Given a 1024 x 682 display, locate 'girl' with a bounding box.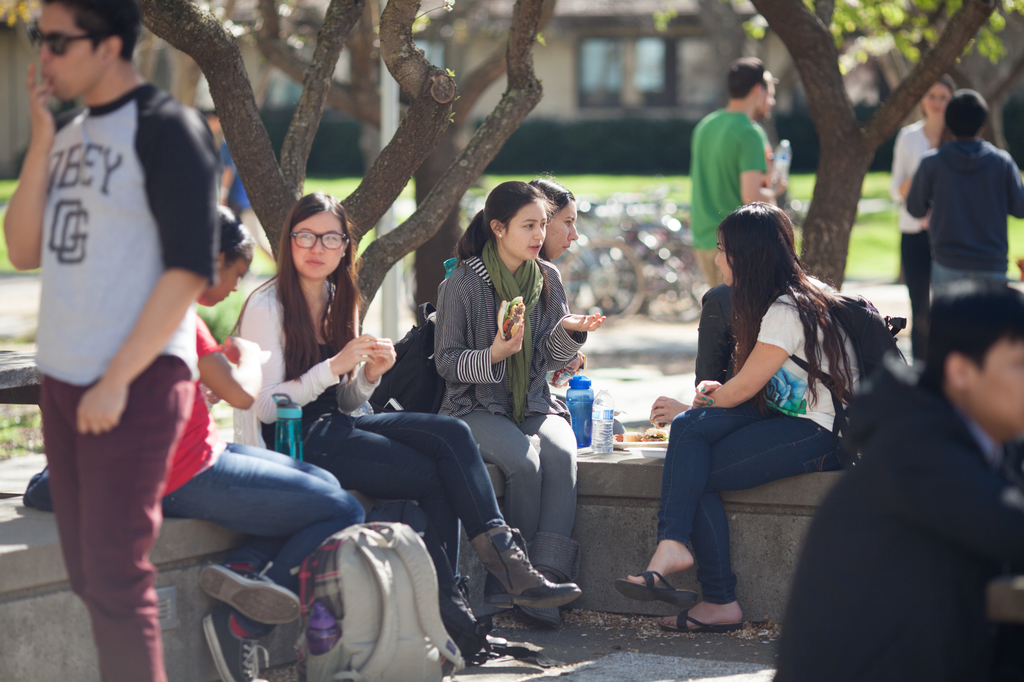
Located: box(435, 171, 582, 607).
